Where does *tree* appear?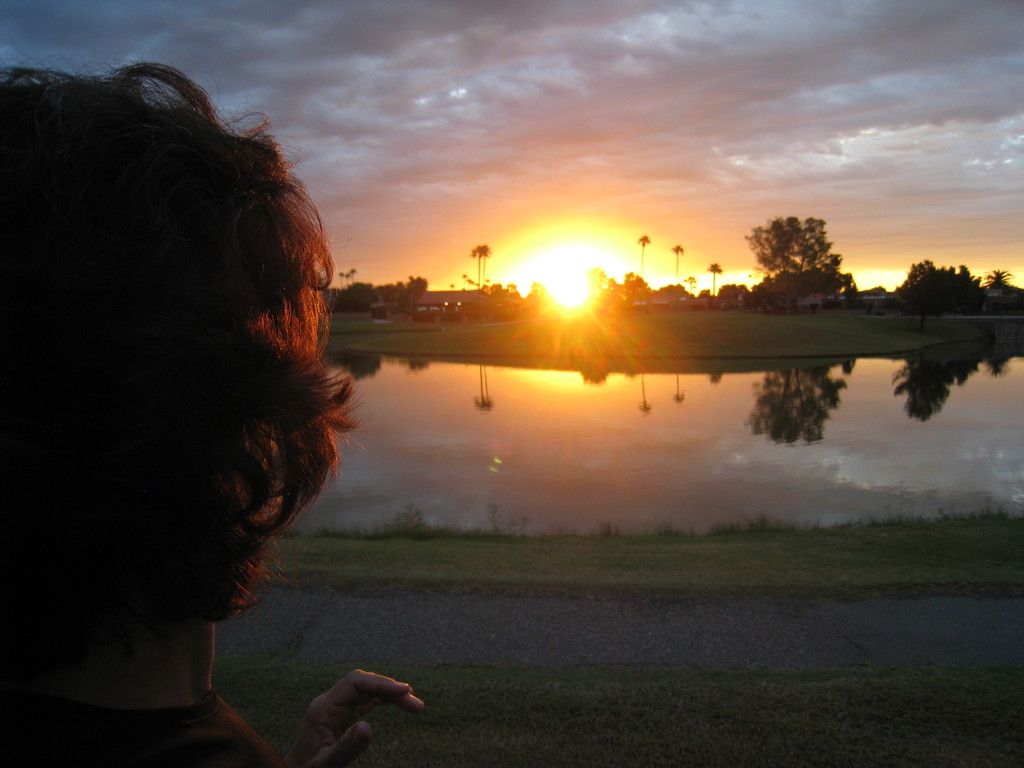
Appears at [x1=671, y1=244, x2=687, y2=293].
